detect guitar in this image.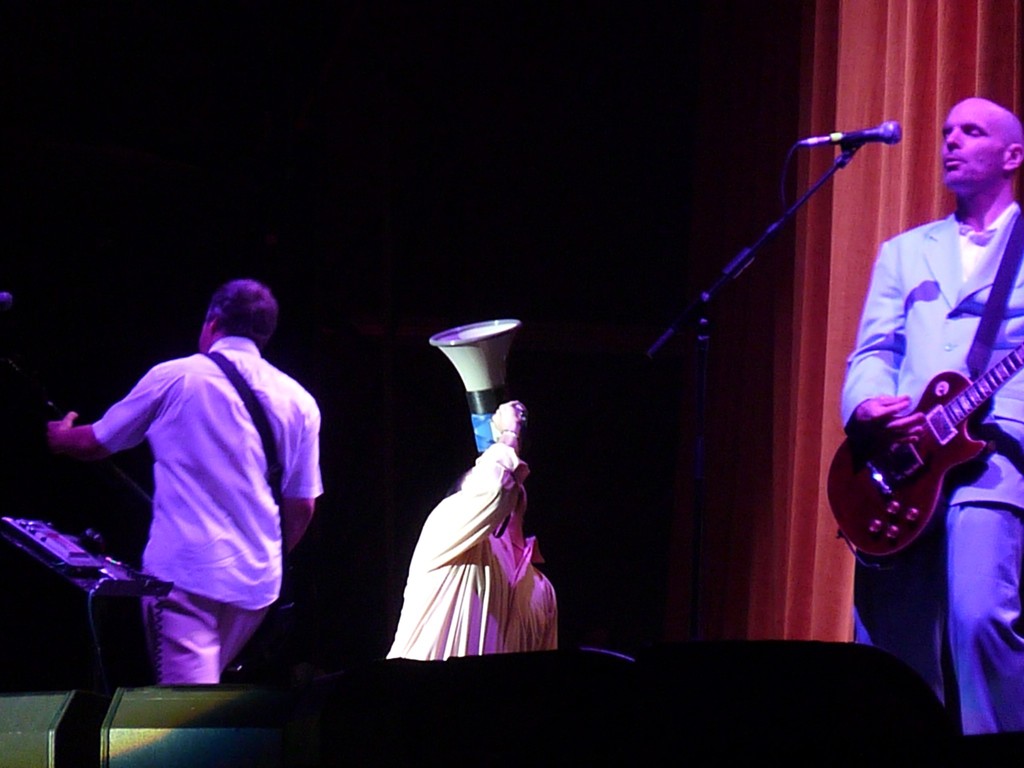
Detection: 831, 305, 1023, 555.
